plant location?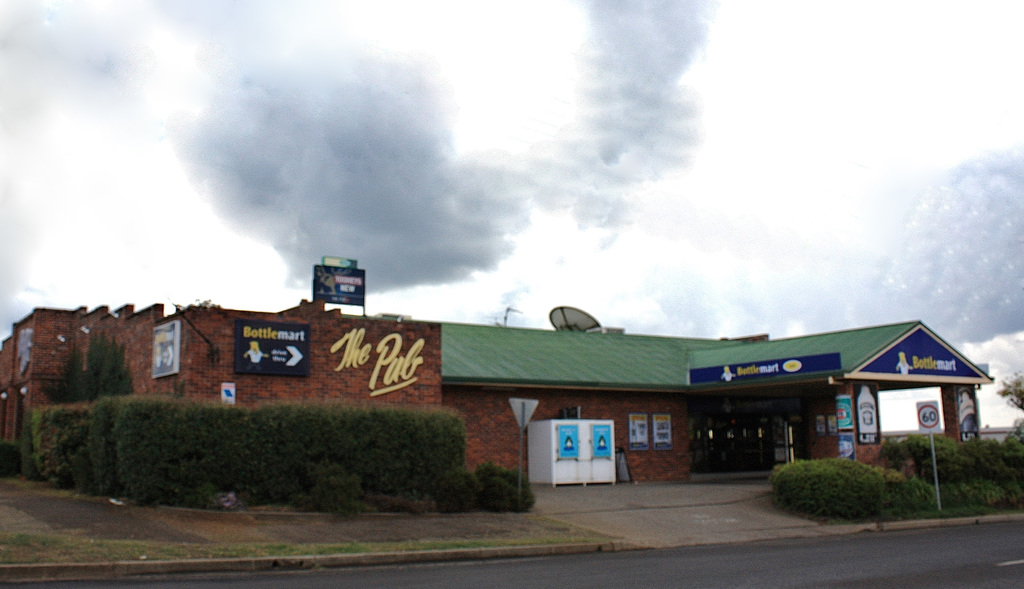
<bbox>186, 295, 214, 309</bbox>
